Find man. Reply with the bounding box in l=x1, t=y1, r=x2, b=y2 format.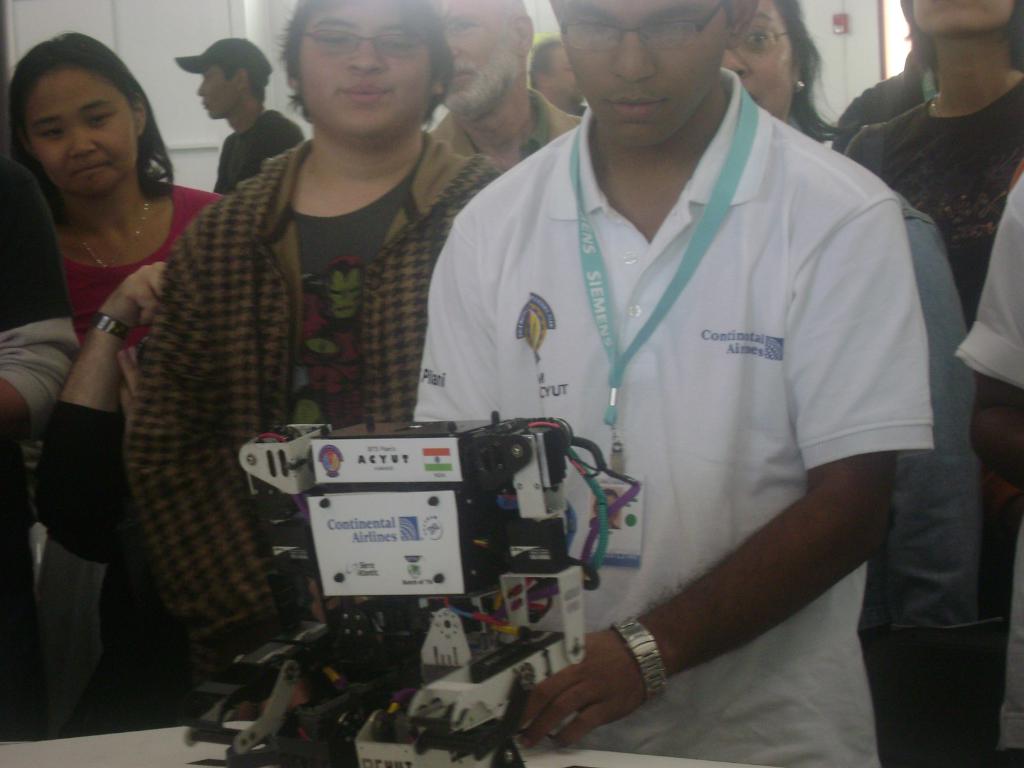
l=404, t=0, r=939, b=767.
